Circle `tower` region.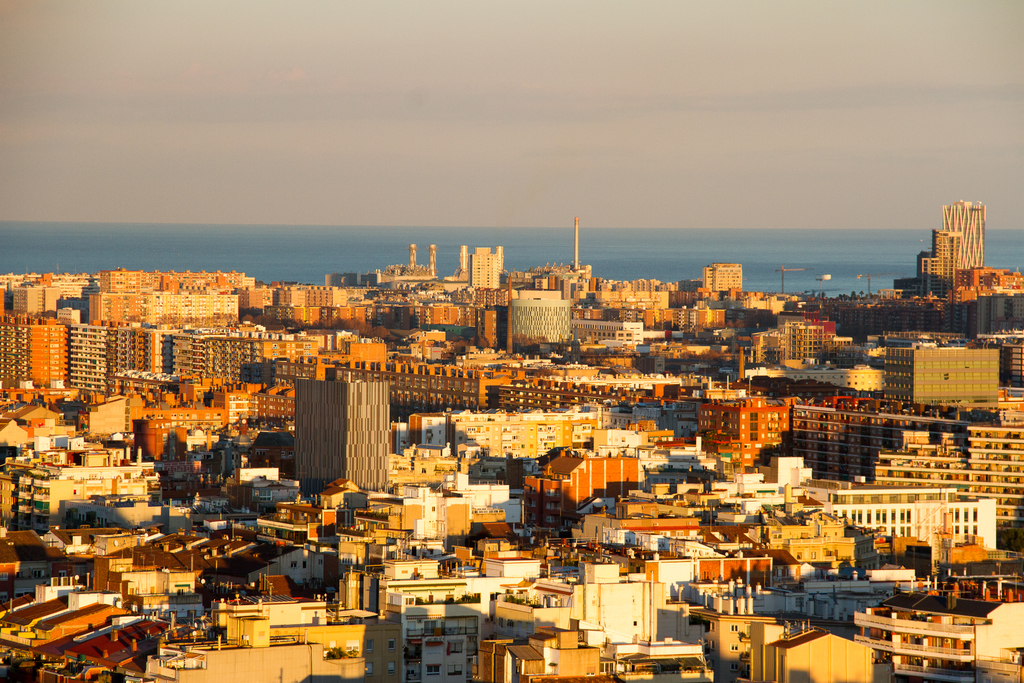
Region: (929, 228, 960, 283).
